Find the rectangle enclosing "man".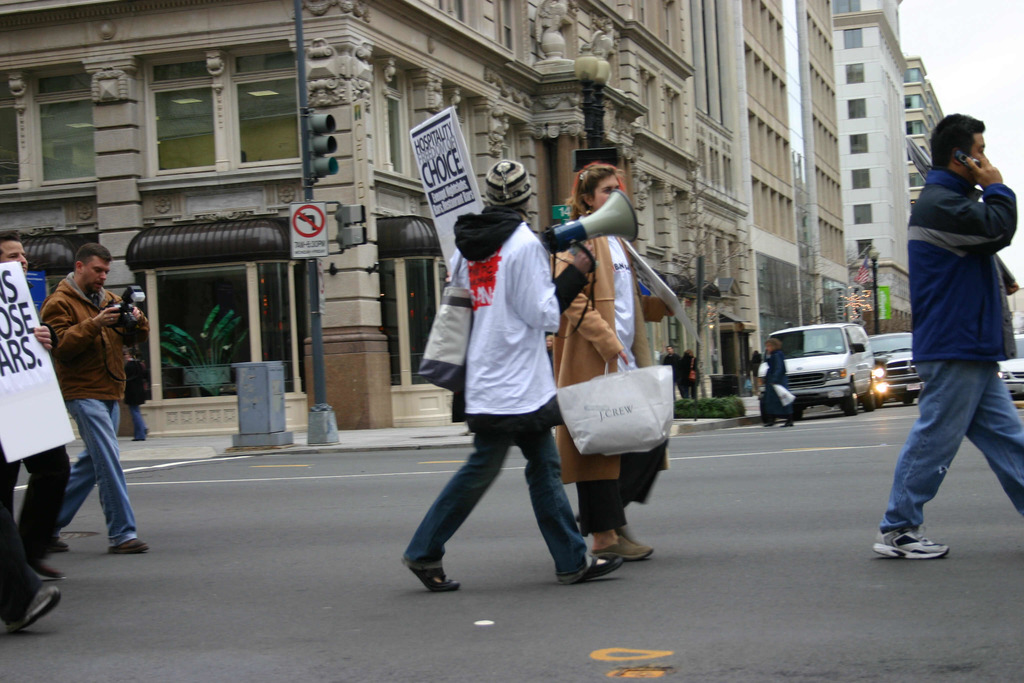
<box>0,232,69,579</box>.
